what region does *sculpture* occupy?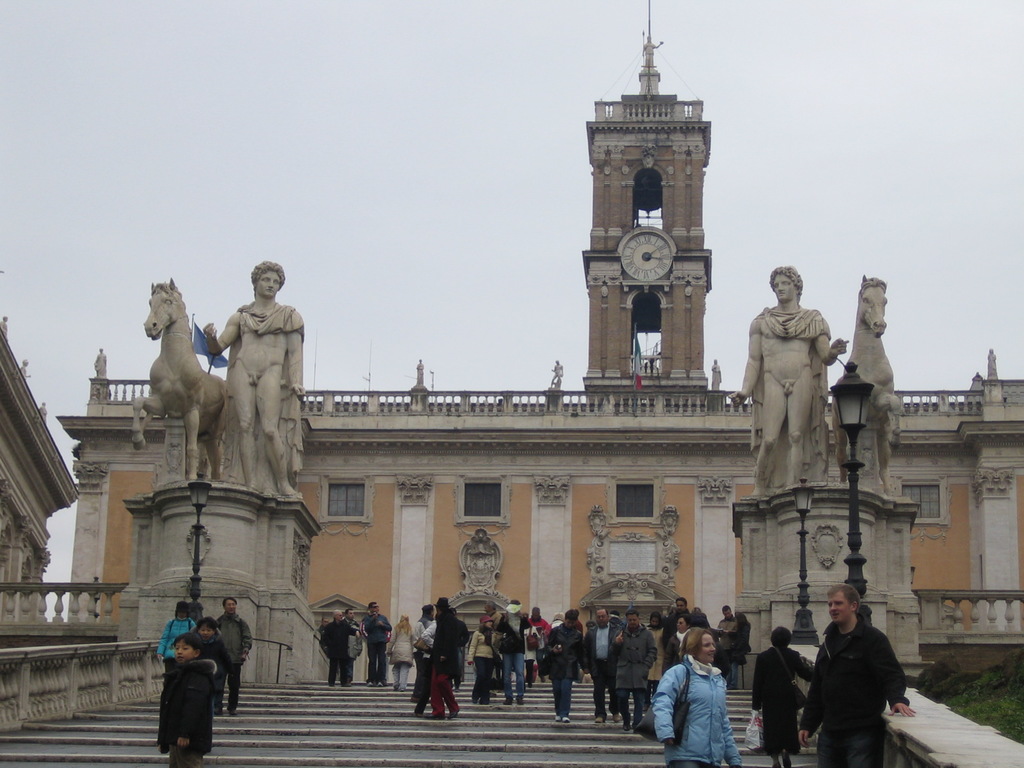
x1=639, y1=35, x2=664, y2=69.
